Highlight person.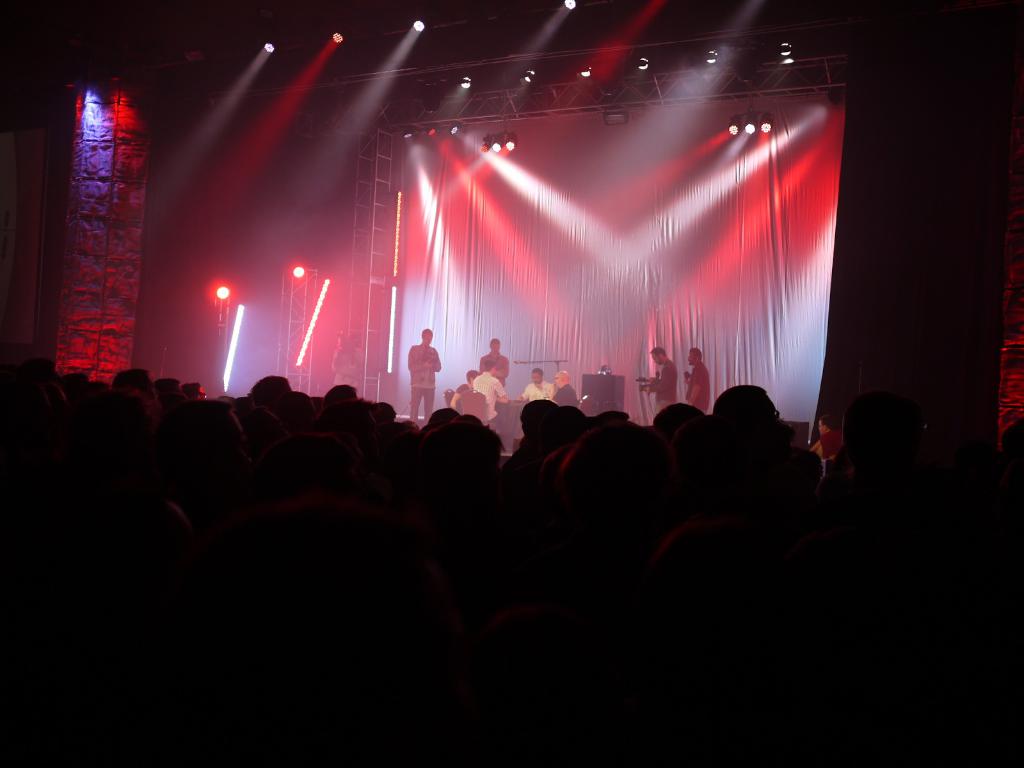
Highlighted region: 478, 338, 505, 378.
